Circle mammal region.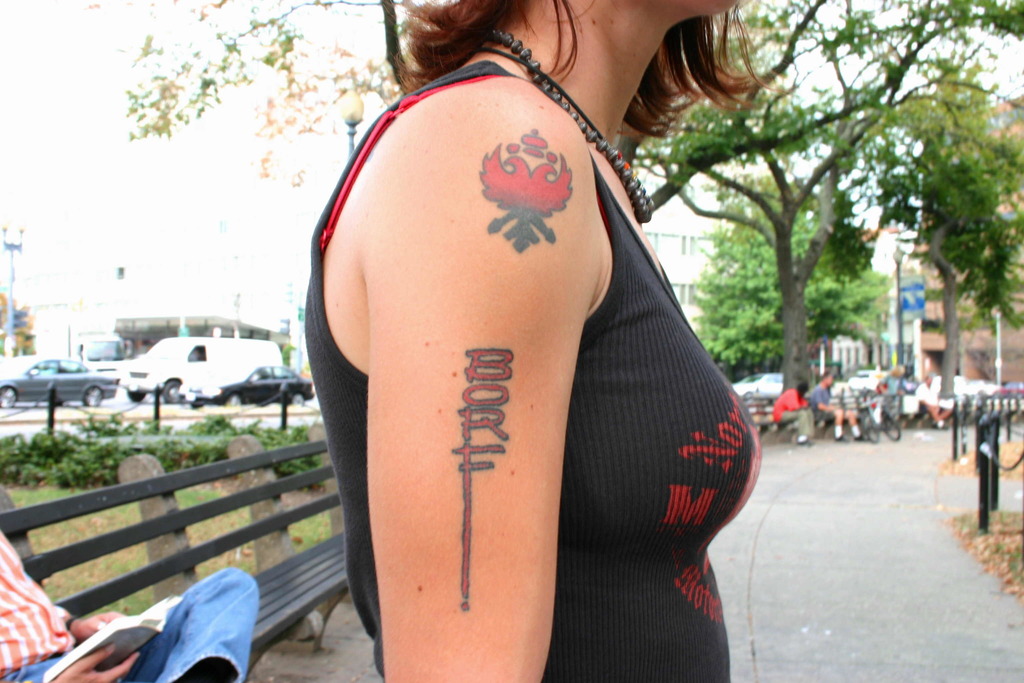
Region: 761 372 823 459.
